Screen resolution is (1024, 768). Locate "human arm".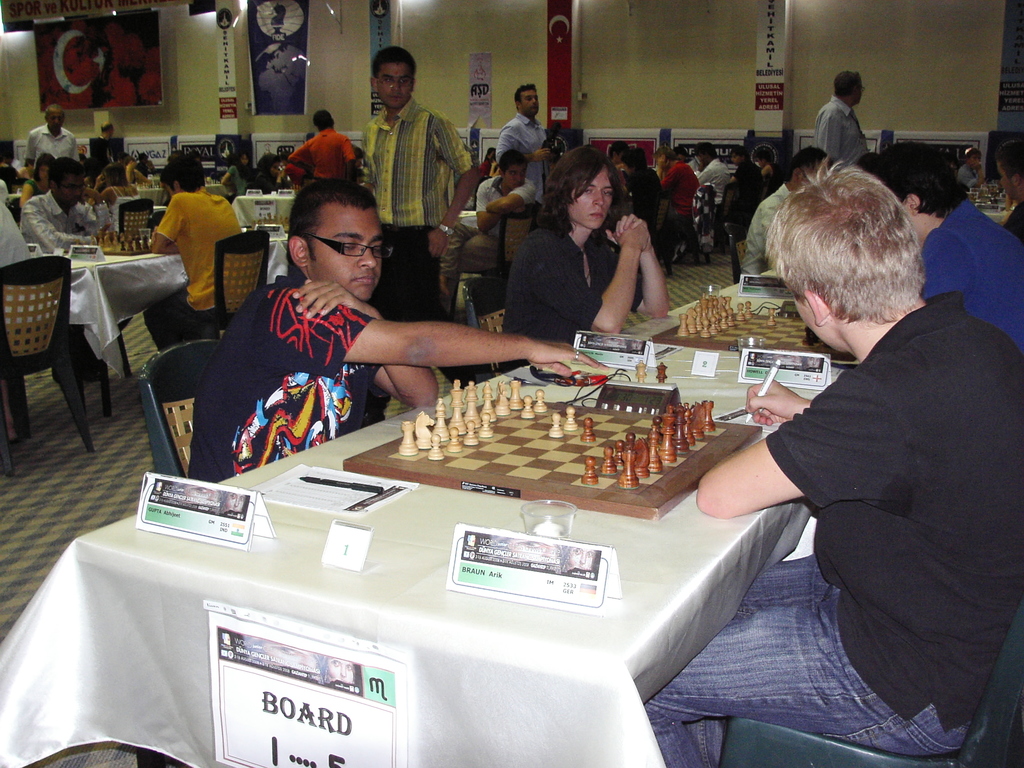
Rect(474, 186, 503, 229).
